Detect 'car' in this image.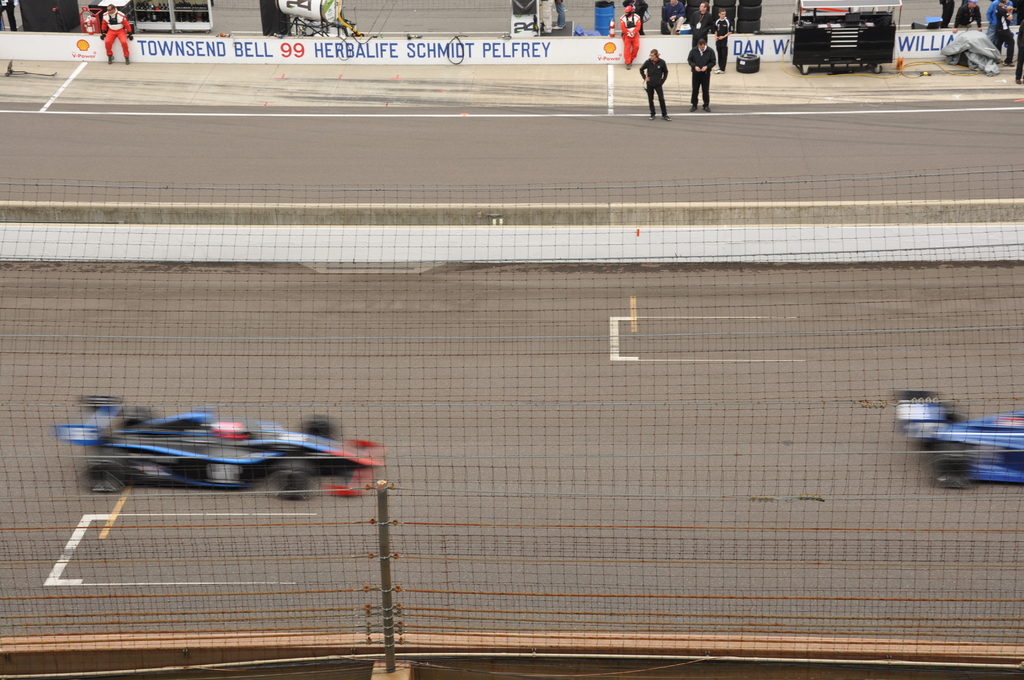
Detection: {"x1": 891, "y1": 384, "x2": 1023, "y2": 497}.
